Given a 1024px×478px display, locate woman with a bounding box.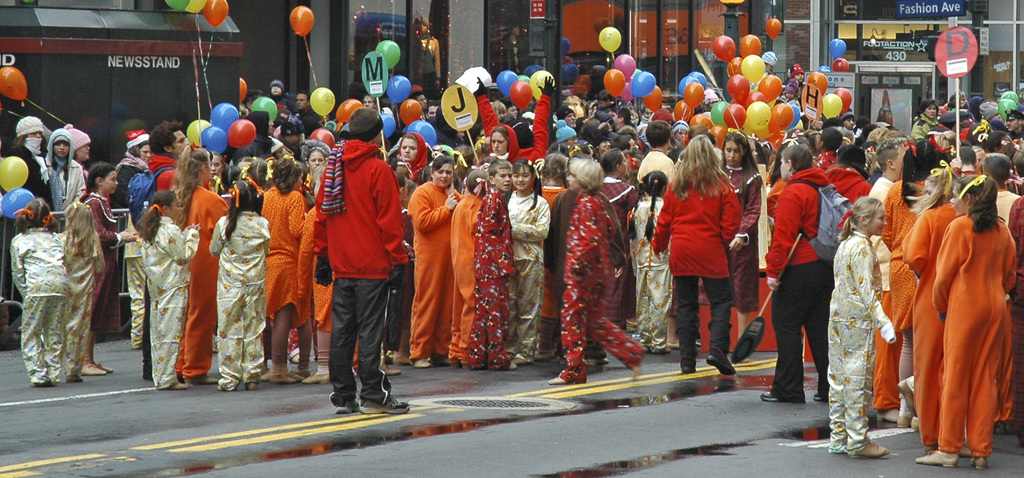
Located: <region>42, 126, 86, 217</region>.
